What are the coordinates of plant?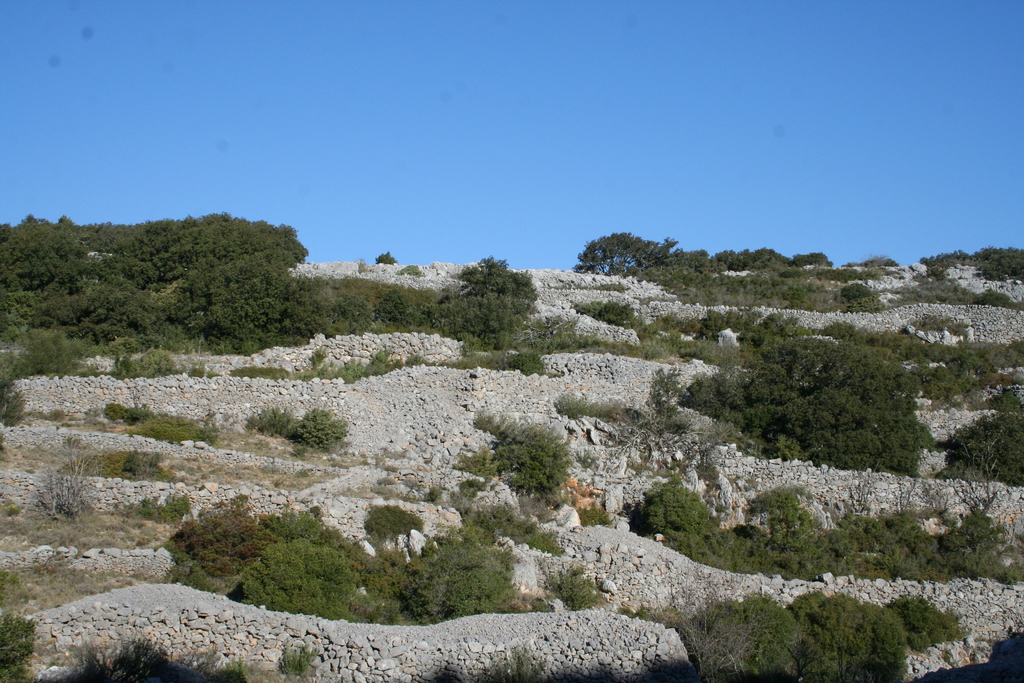
<bbox>411, 345, 554, 375</bbox>.
